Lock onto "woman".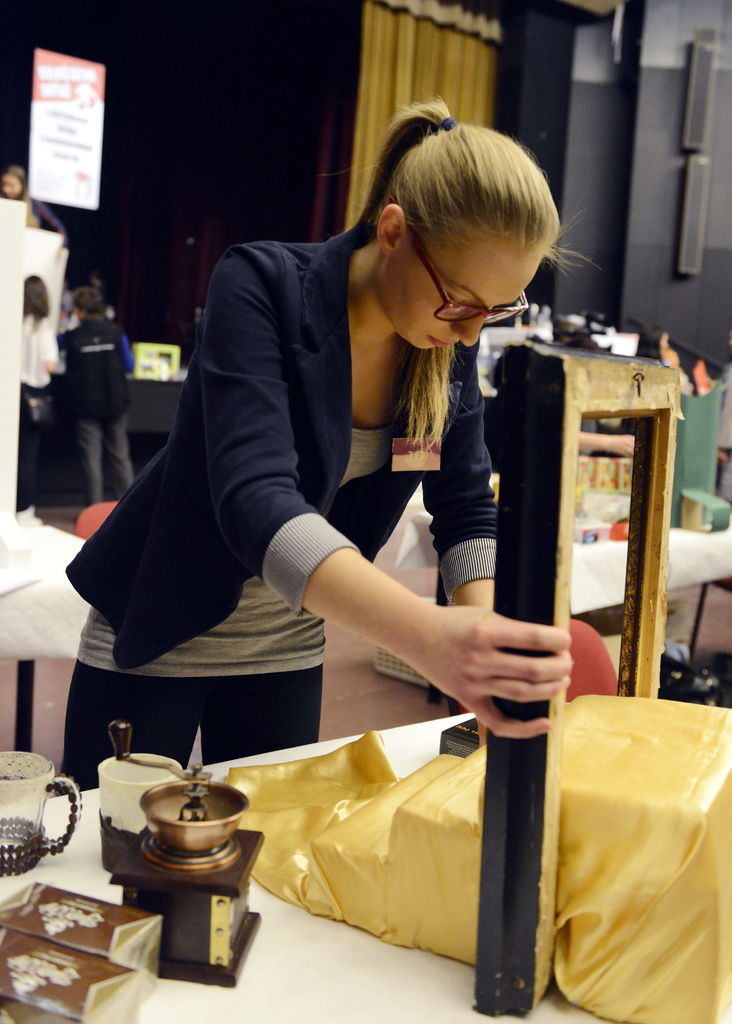
Locked: <box>45,85,612,808</box>.
